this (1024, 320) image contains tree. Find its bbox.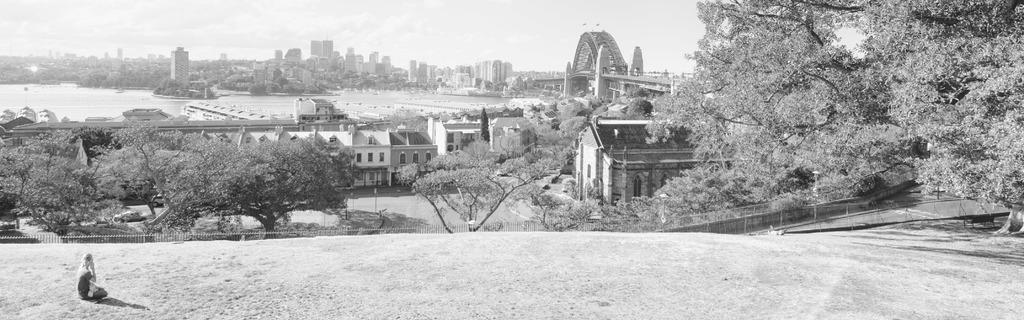
391:159:555:236.
